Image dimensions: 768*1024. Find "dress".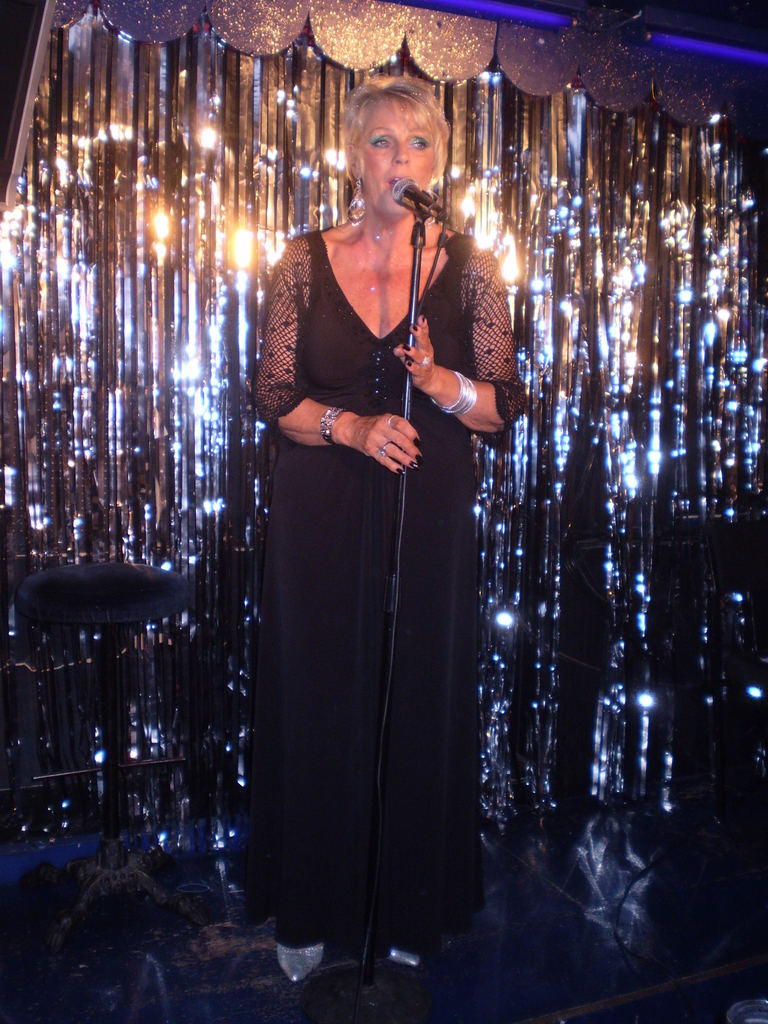
<bbox>252, 234, 528, 927</bbox>.
